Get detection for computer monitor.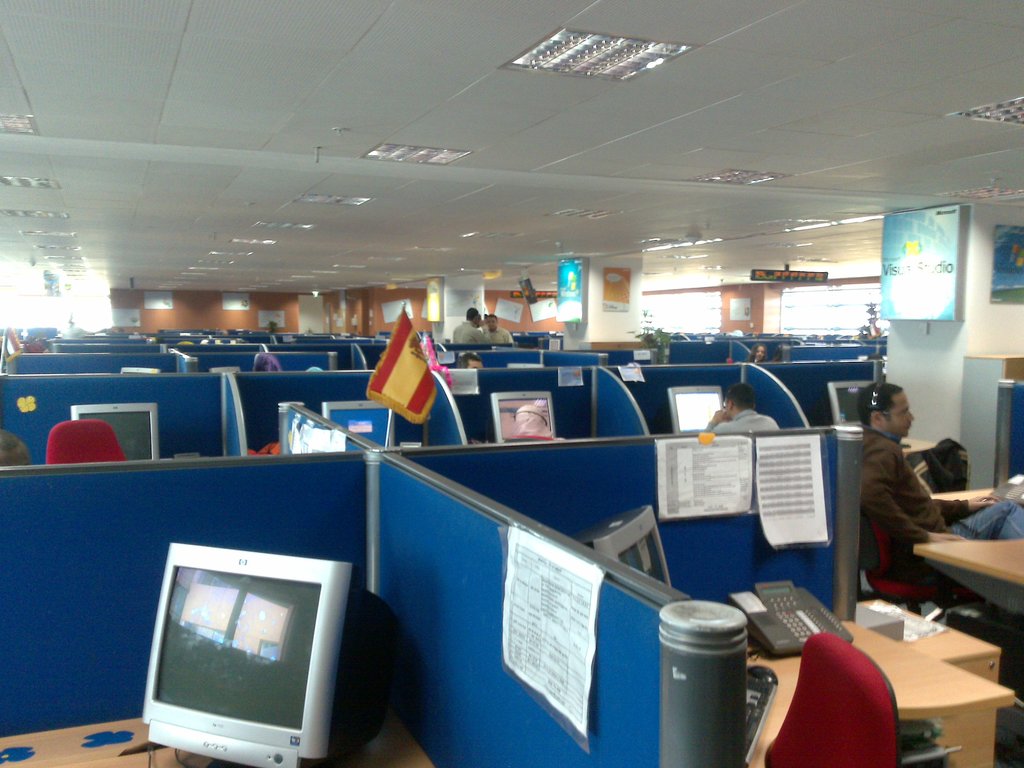
Detection: locate(507, 364, 543, 367).
